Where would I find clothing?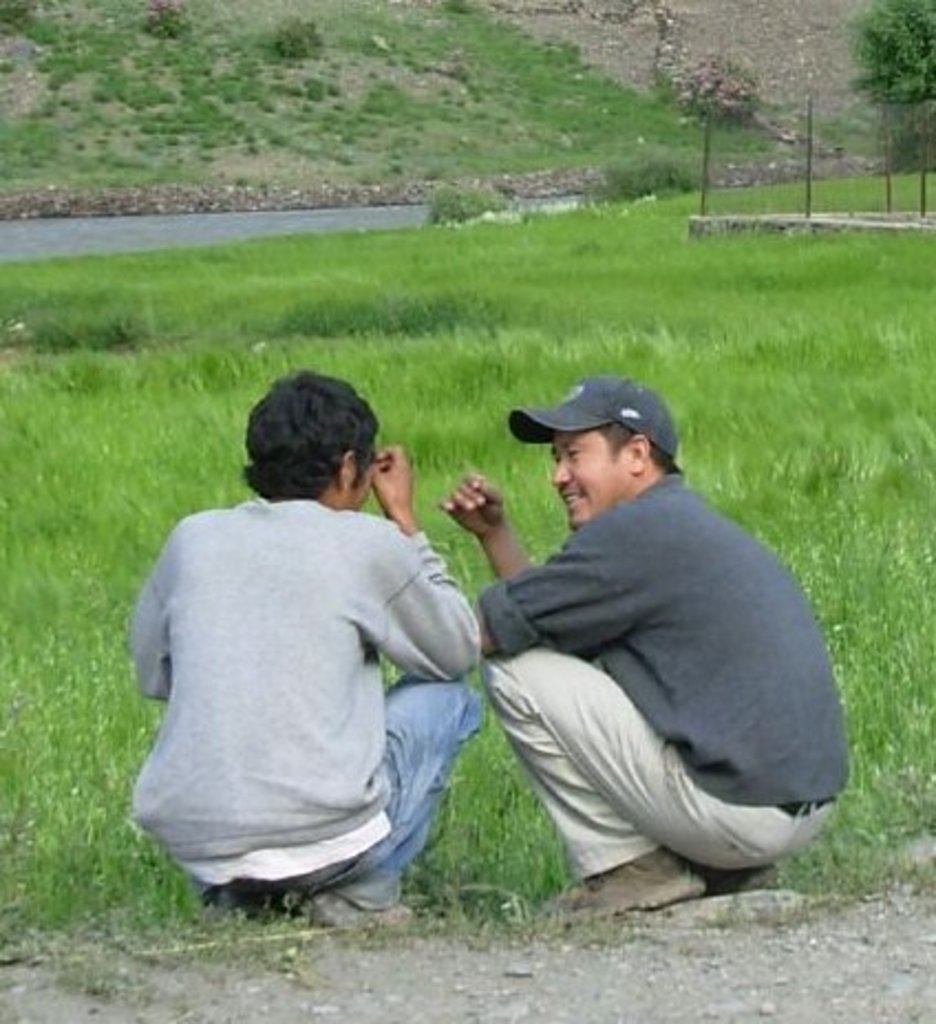
At bbox=(124, 448, 488, 903).
